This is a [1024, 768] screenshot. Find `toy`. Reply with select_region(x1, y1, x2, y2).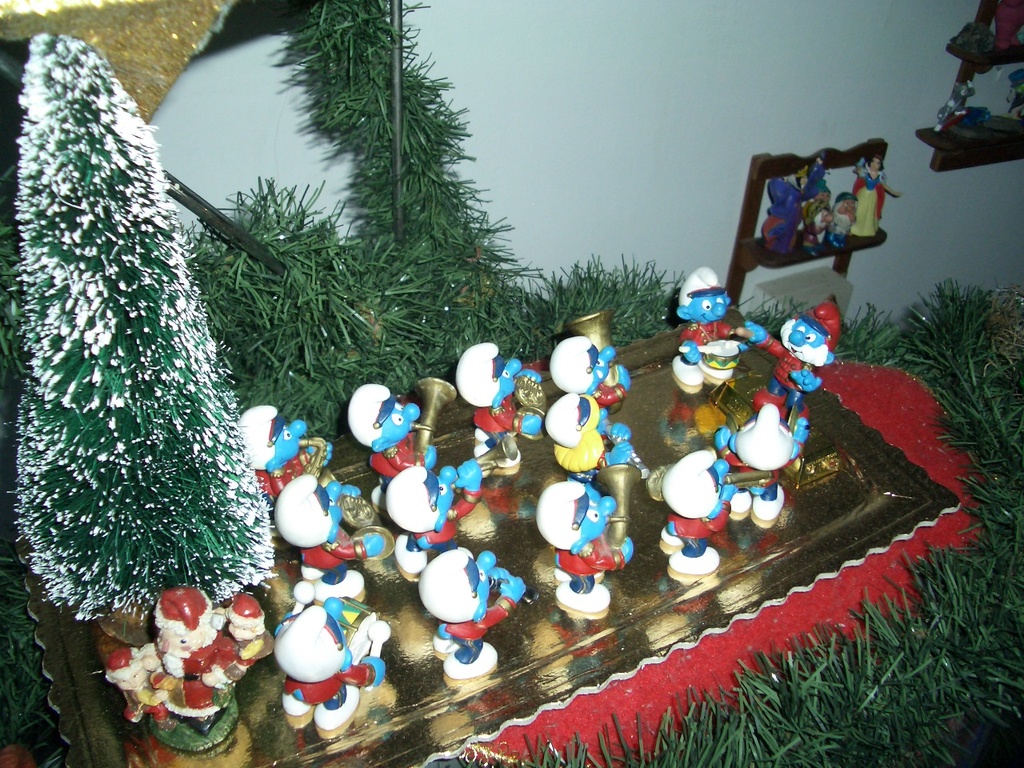
select_region(434, 336, 549, 482).
